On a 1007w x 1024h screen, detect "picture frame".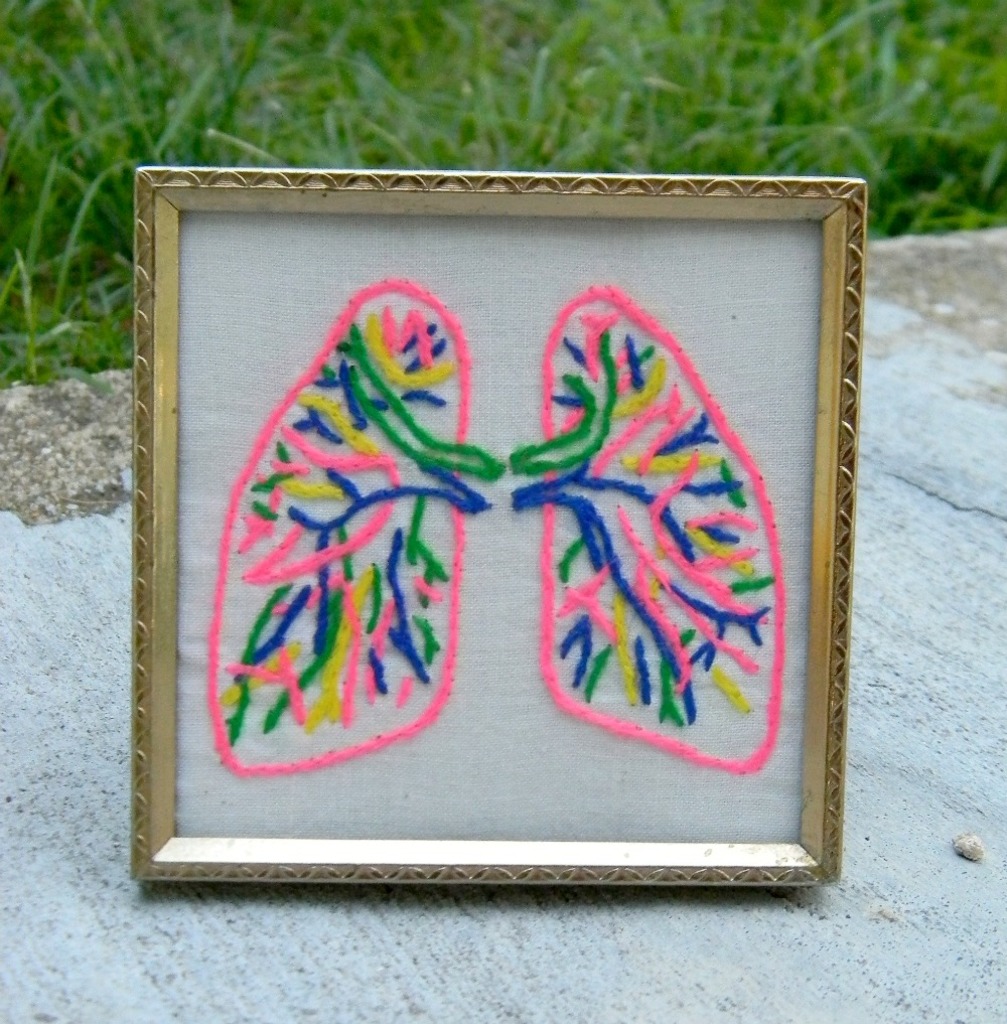
box(135, 165, 872, 932).
